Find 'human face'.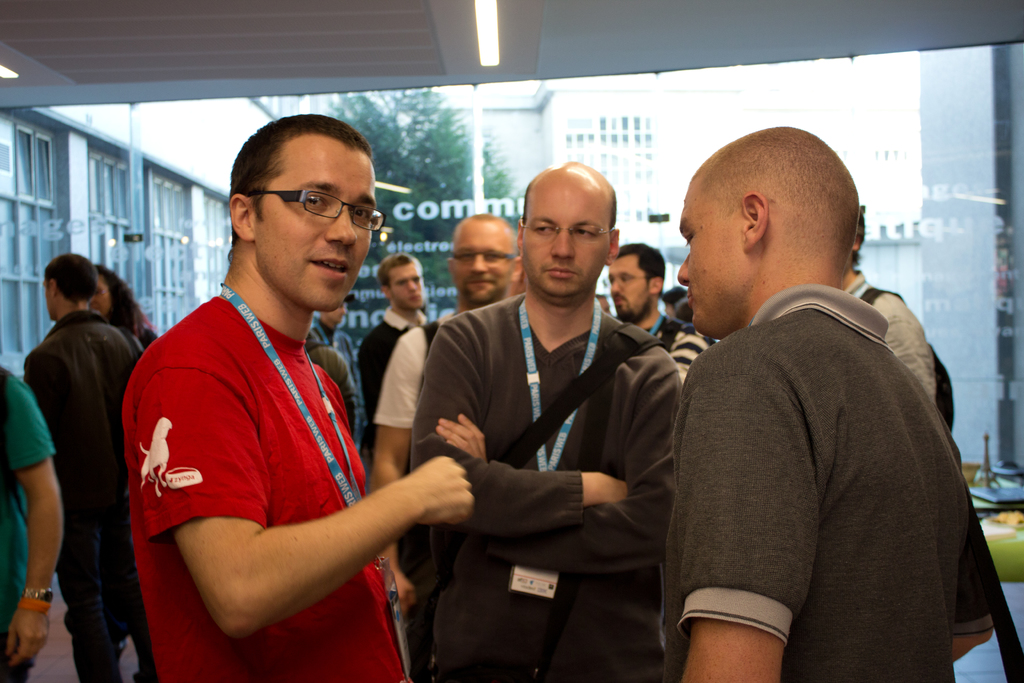
261 144 376 315.
